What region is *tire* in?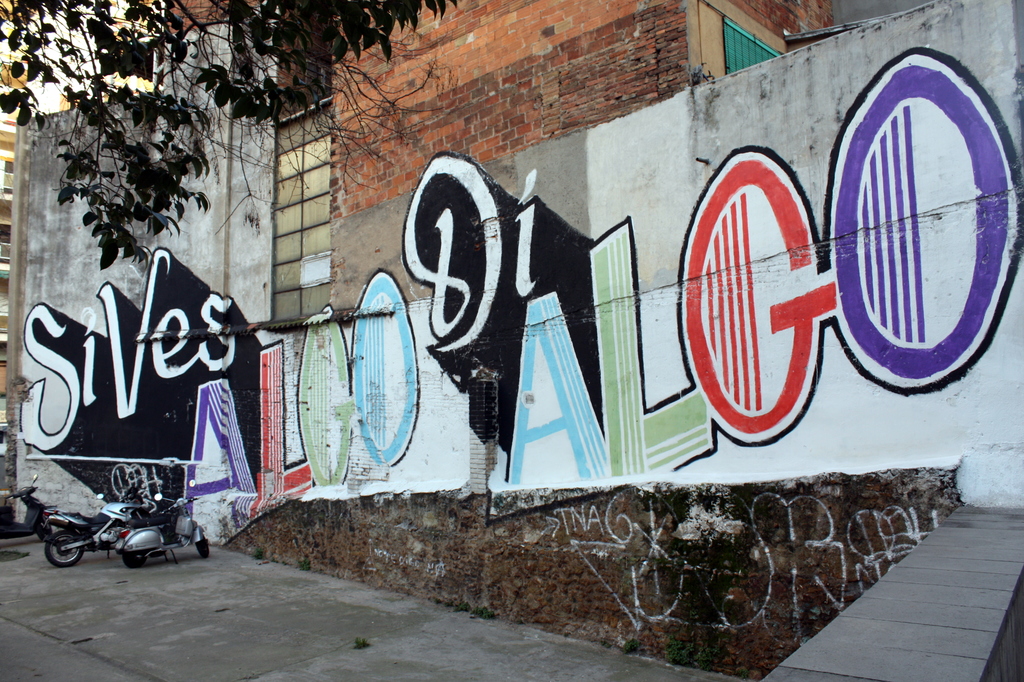
193 527 211 560.
